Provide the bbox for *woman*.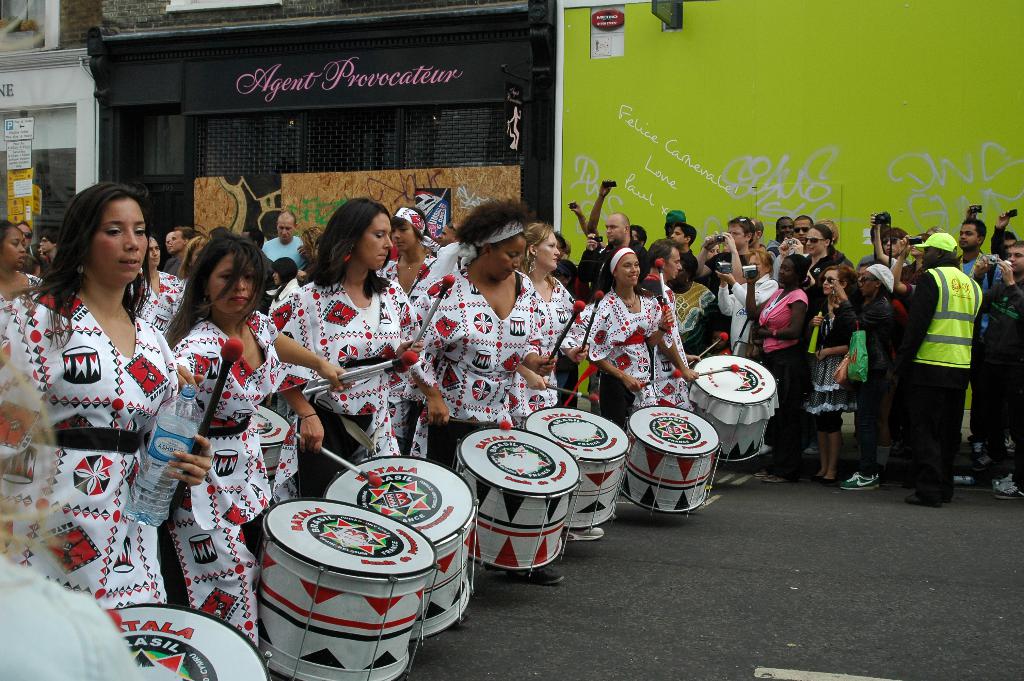
l=378, t=208, r=435, b=293.
